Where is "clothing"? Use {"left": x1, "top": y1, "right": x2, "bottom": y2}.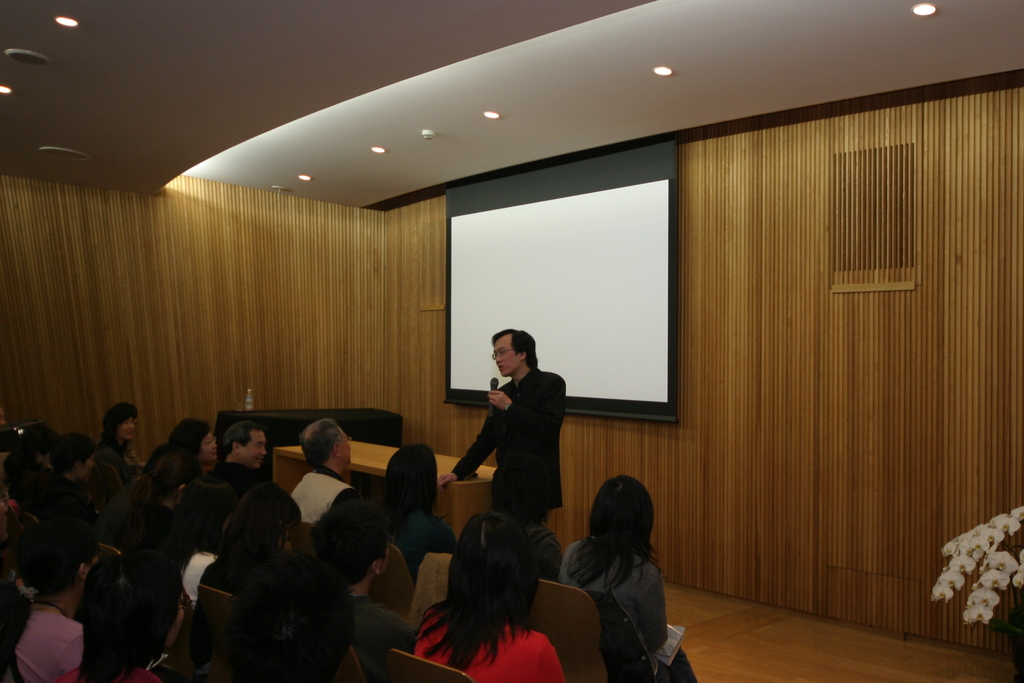
{"left": 388, "top": 518, "right": 470, "bottom": 583}.
